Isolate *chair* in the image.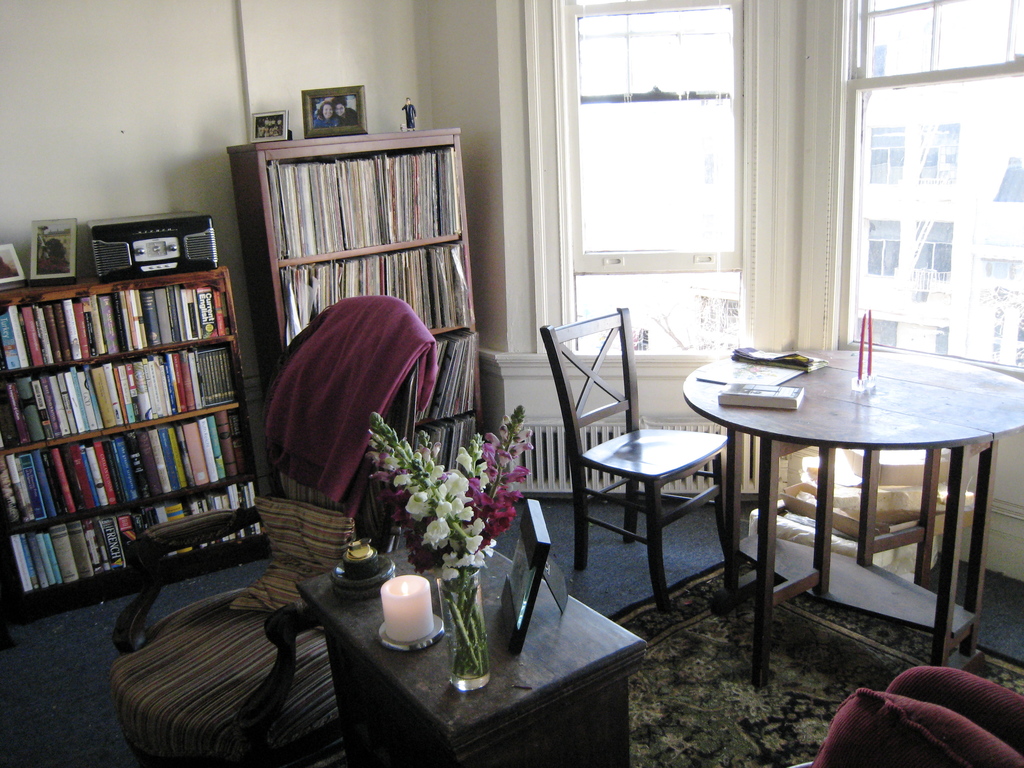
Isolated region: rect(556, 356, 740, 621).
